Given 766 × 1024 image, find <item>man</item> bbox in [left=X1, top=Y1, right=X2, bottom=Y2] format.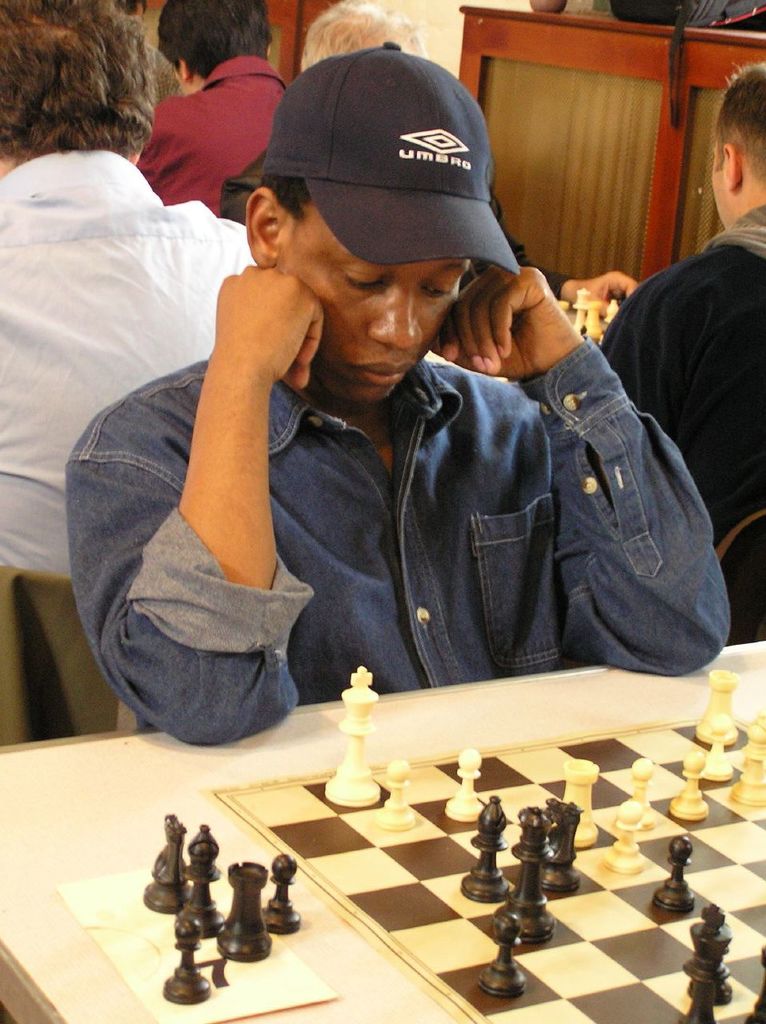
[left=77, top=65, right=724, bottom=758].
